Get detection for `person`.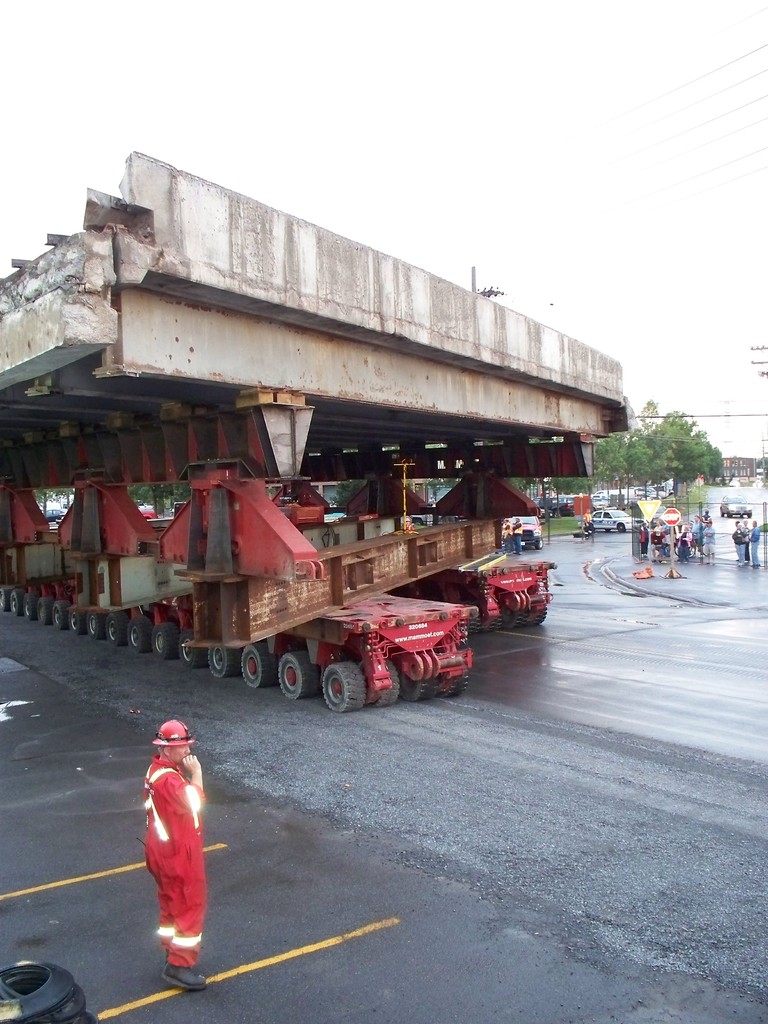
Detection: x1=704, y1=515, x2=715, y2=564.
